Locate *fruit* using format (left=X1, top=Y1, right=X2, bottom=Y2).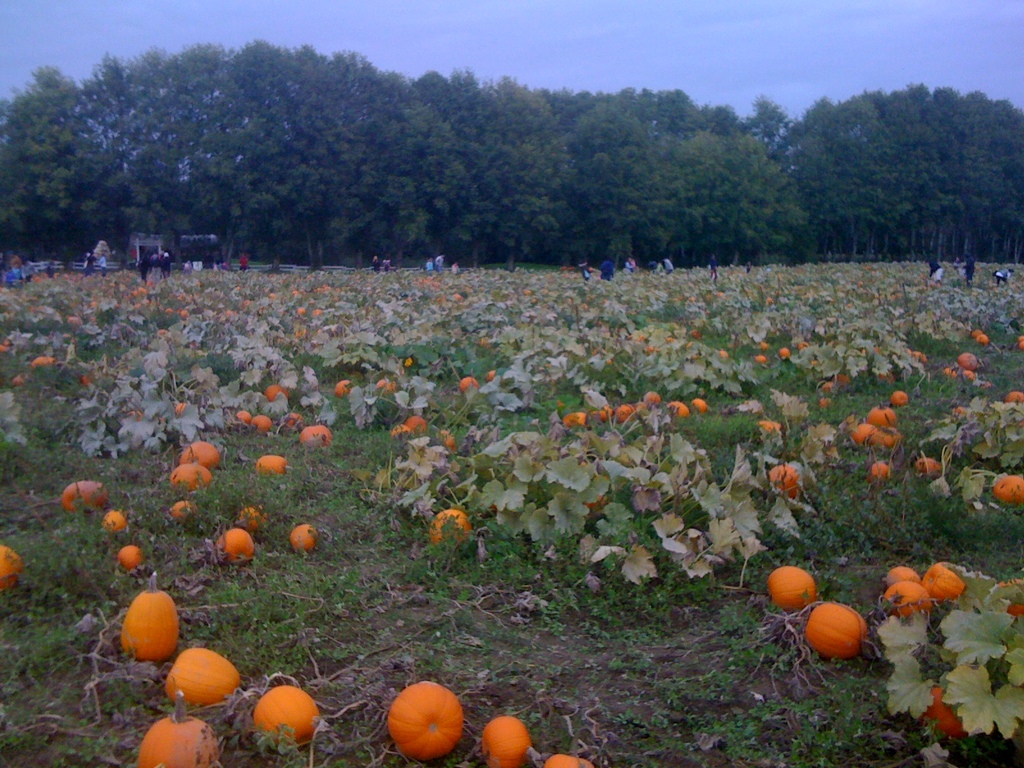
(left=235, top=410, right=252, bottom=427).
